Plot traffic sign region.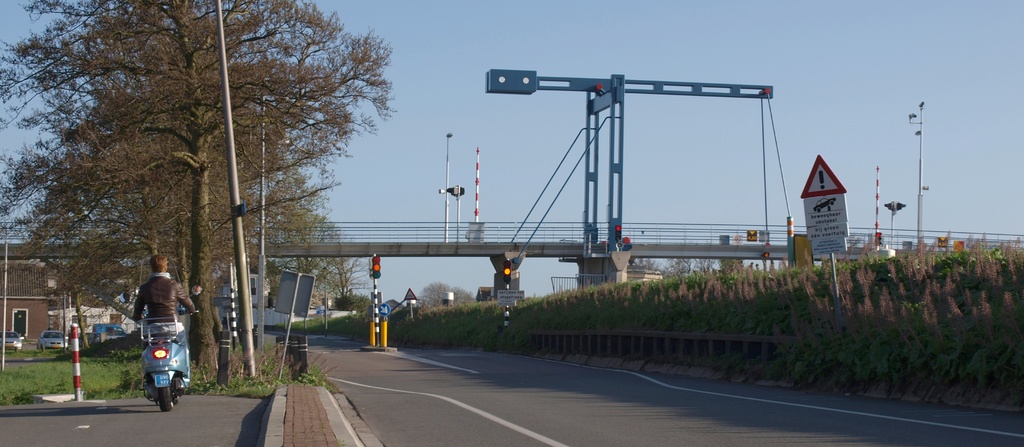
Plotted at (x1=371, y1=259, x2=383, y2=274).
